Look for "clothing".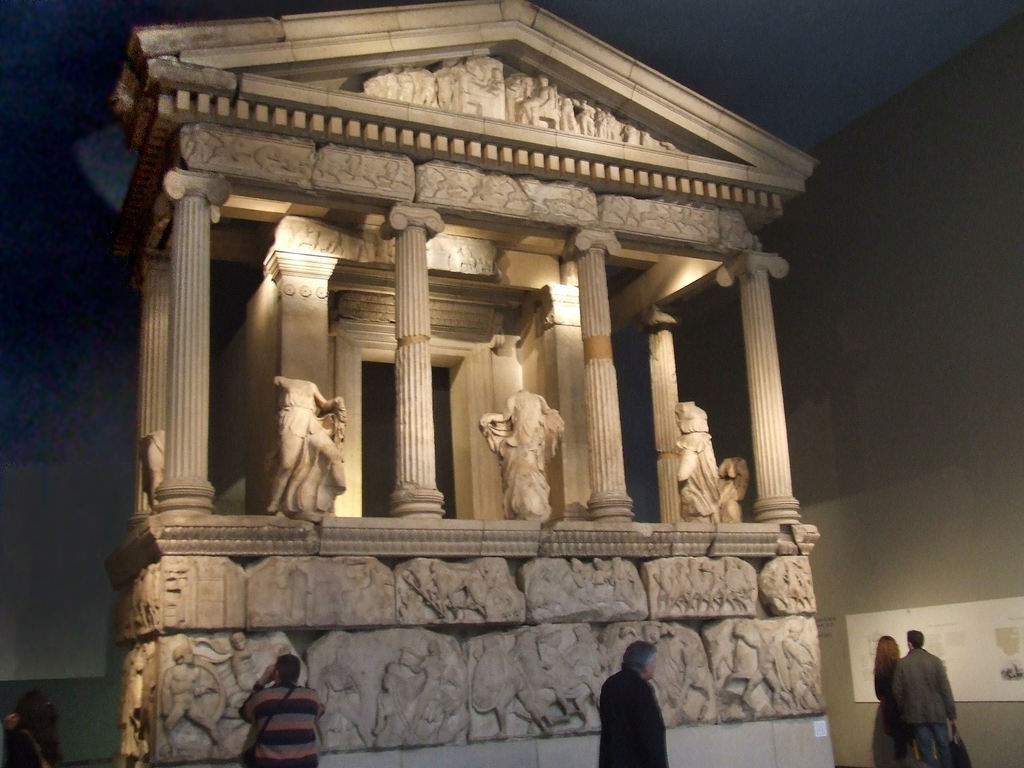
Found: locate(680, 432, 713, 514).
